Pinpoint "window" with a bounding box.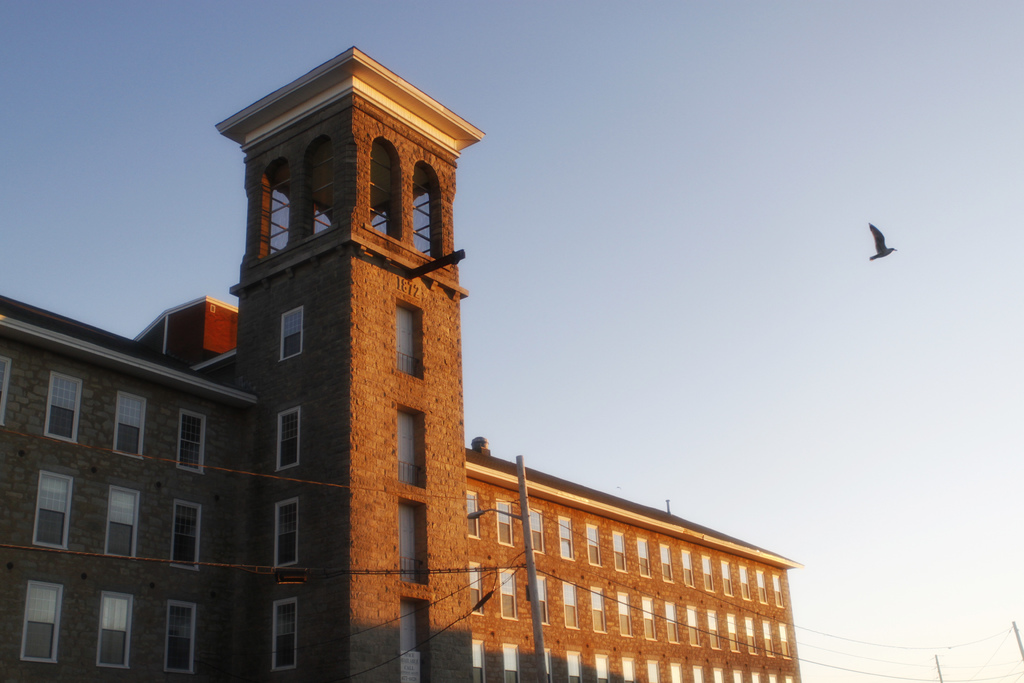
x1=535, y1=577, x2=545, y2=627.
